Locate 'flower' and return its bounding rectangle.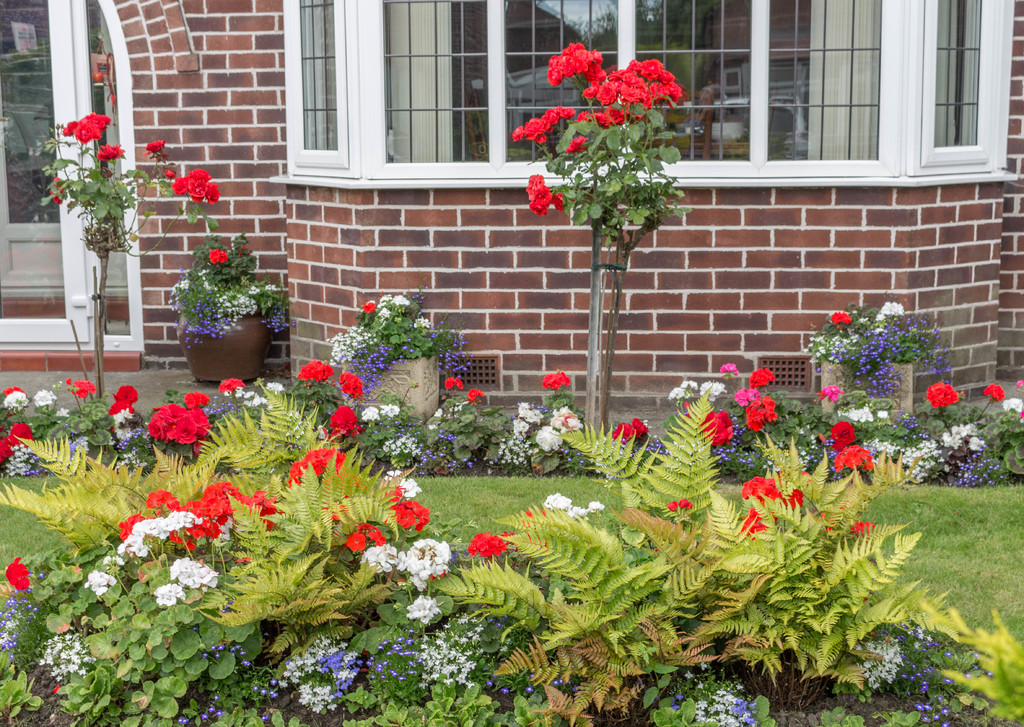
817 496 852 539.
